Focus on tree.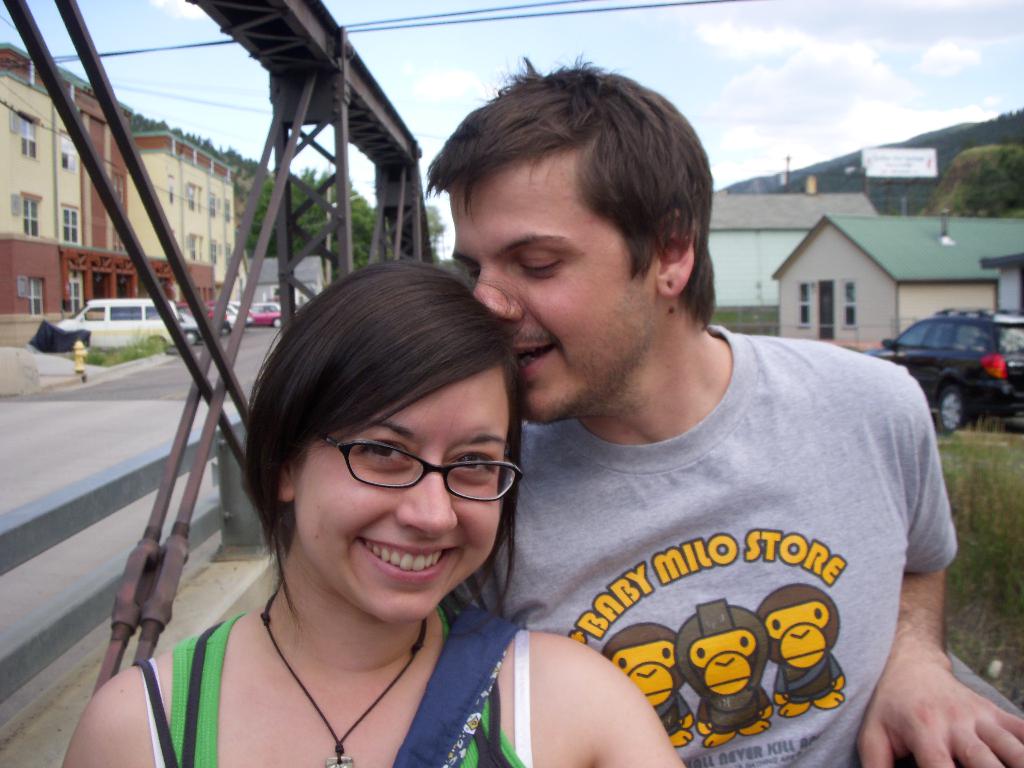
Focused at detection(244, 170, 324, 266).
